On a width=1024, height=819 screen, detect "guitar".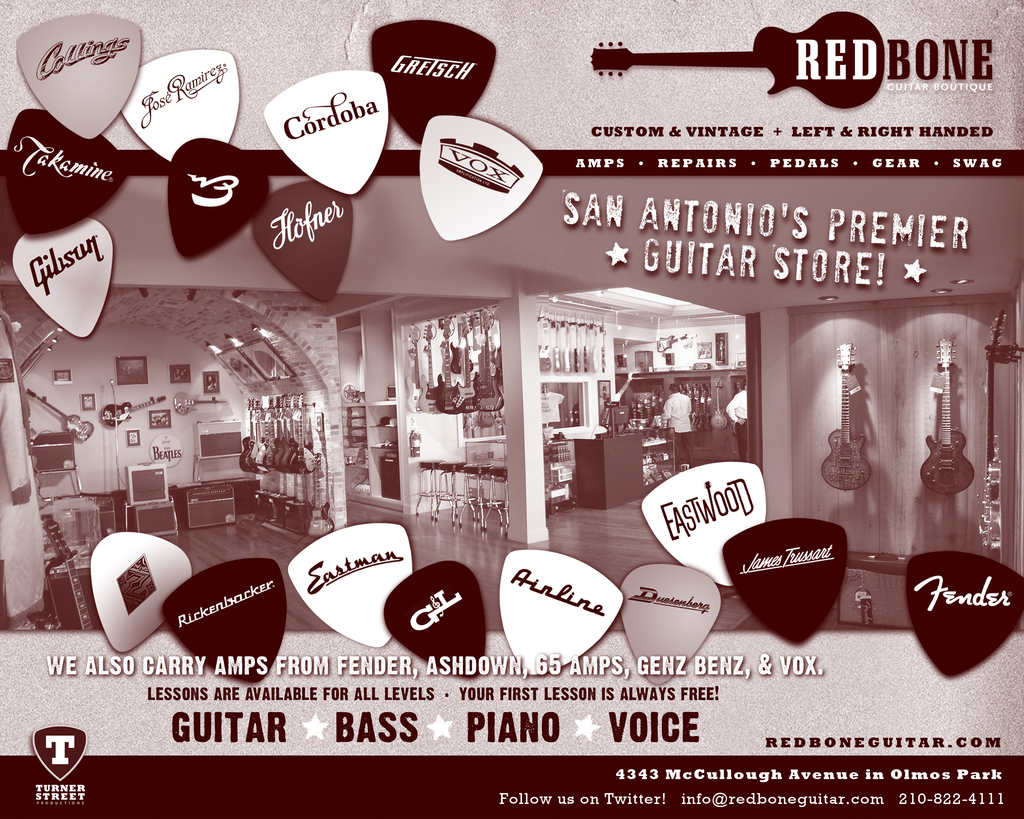
bbox=(600, 326, 610, 368).
